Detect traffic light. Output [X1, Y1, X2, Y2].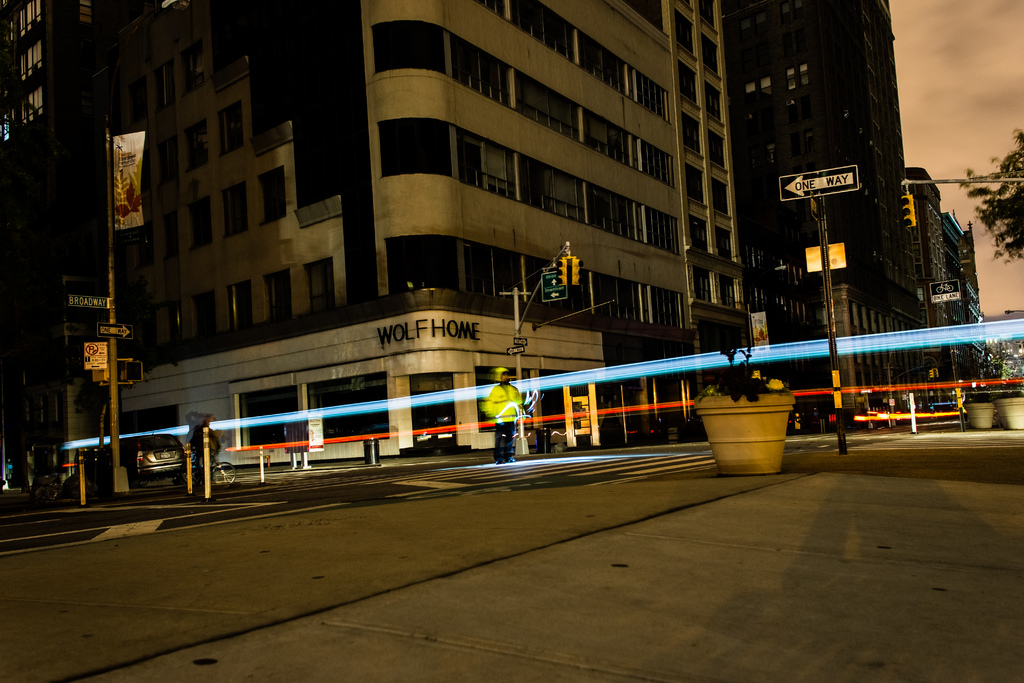
[119, 358, 144, 384].
